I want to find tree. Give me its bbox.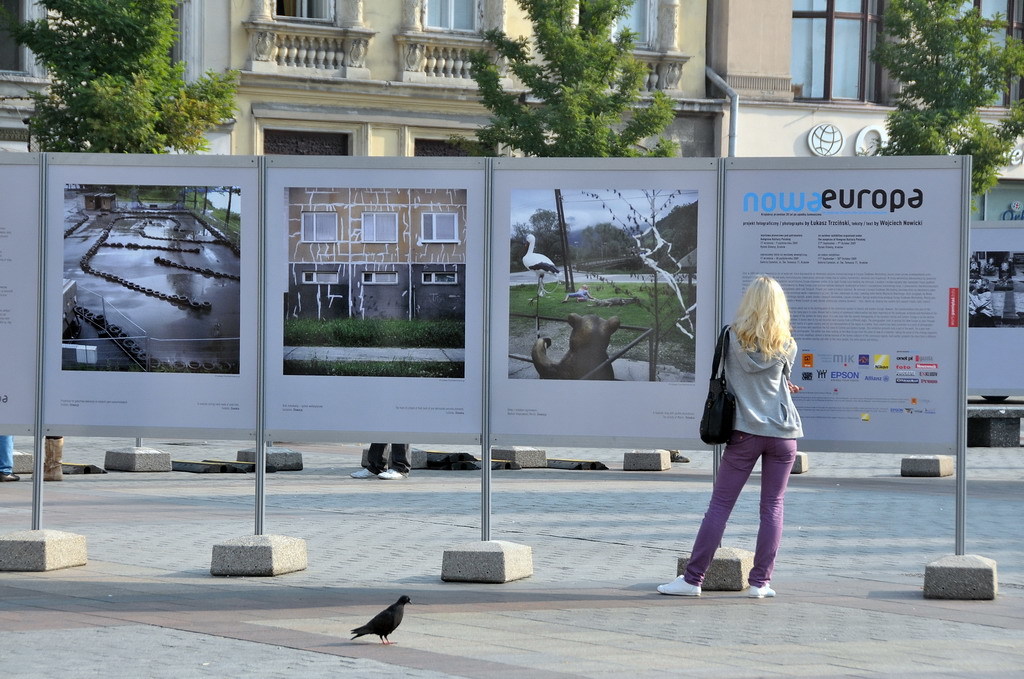
select_region(515, 209, 573, 261).
